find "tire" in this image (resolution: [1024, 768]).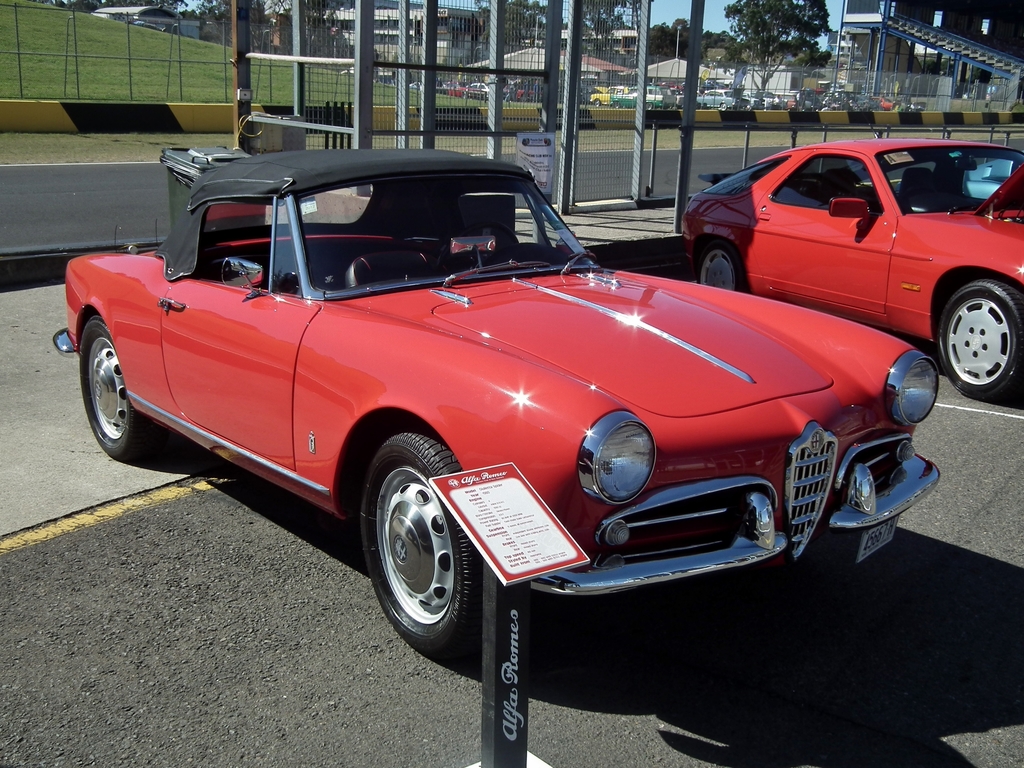
box(460, 90, 468, 100).
